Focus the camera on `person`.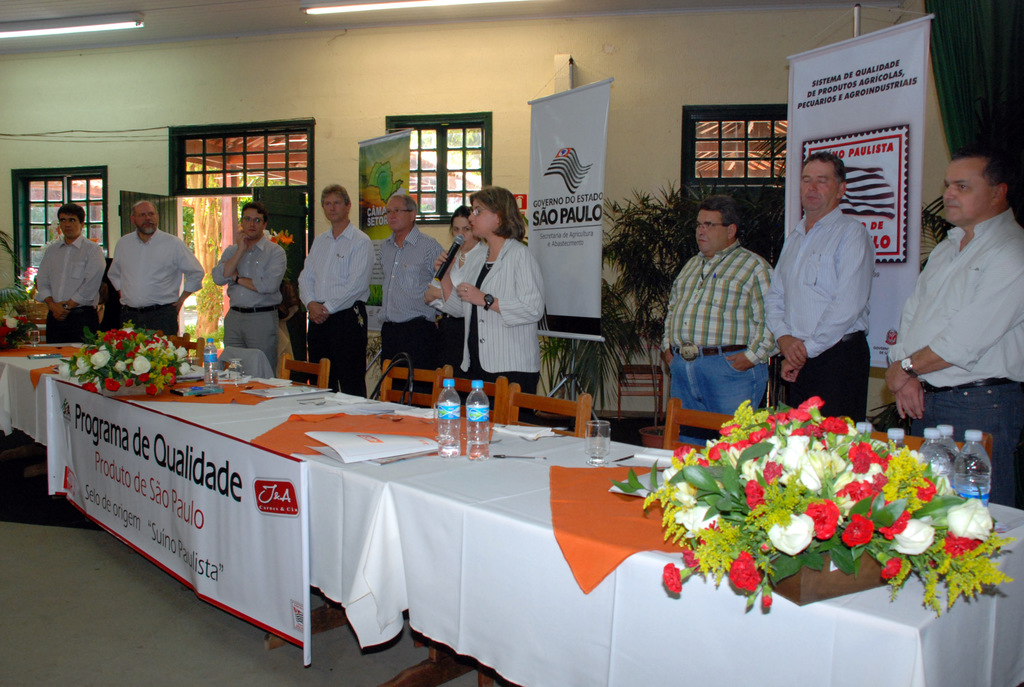
Focus region: locate(29, 201, 107, 346).
